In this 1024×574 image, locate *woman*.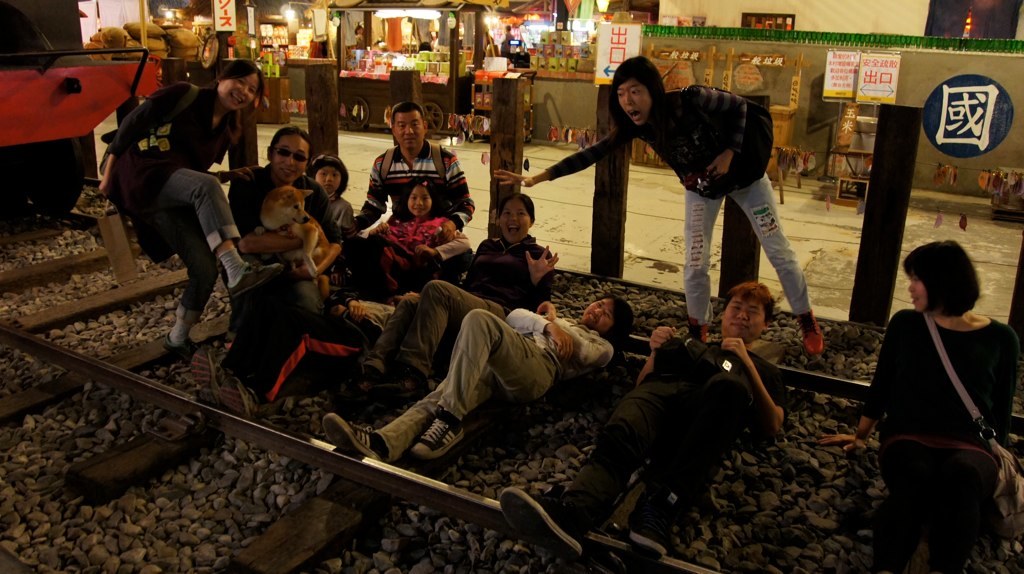
Bounding box: (x1=93, y1=60, x2=283, y2=355).
